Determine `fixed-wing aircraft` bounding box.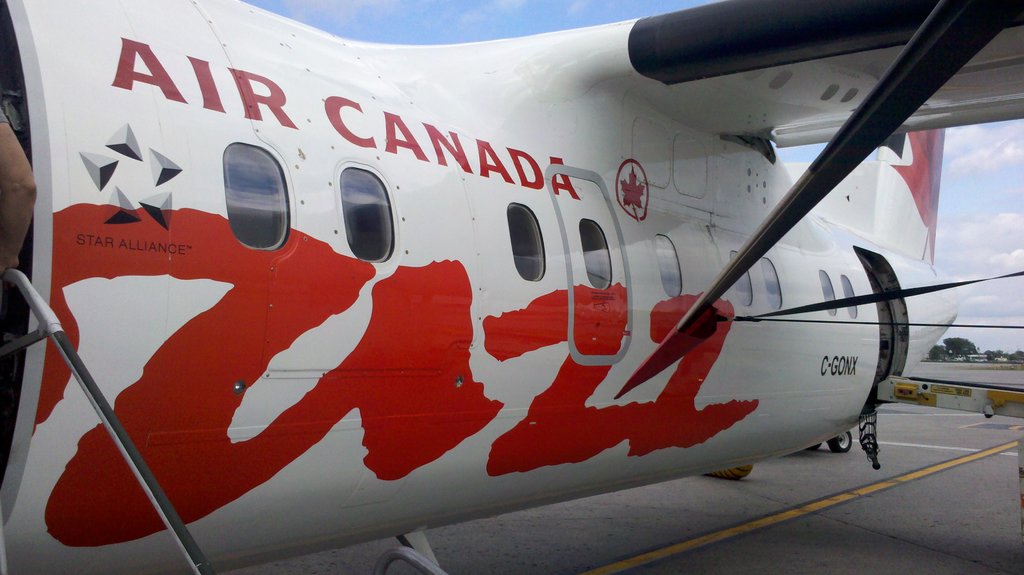
Determined: 0/0/1023/574.
